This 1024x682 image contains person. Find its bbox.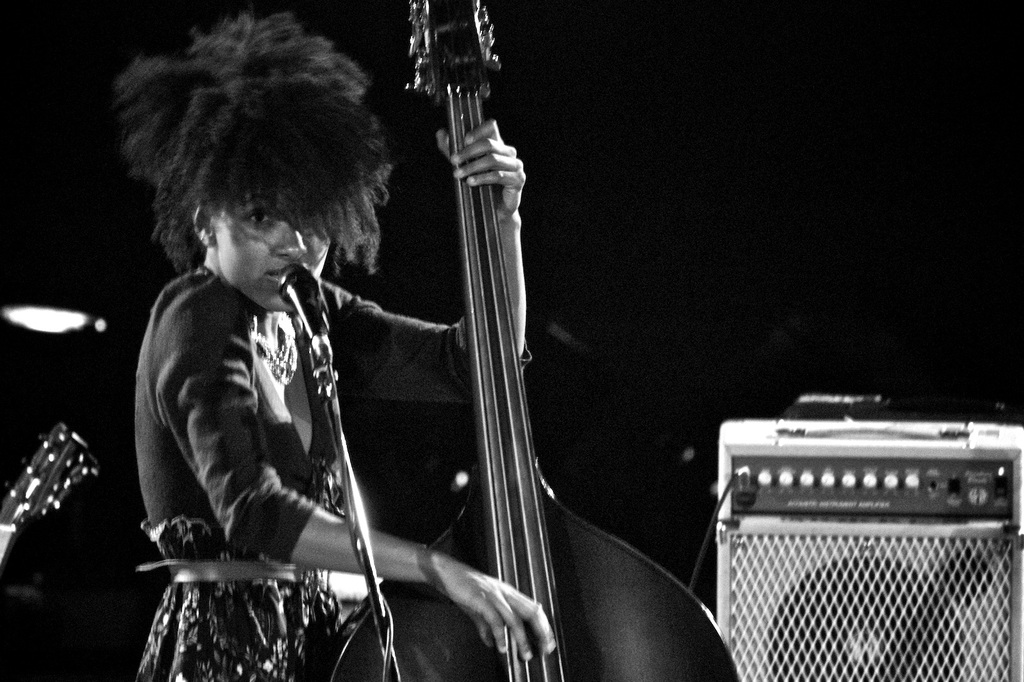
(left=119, top=3, right=557, bottom=681).
